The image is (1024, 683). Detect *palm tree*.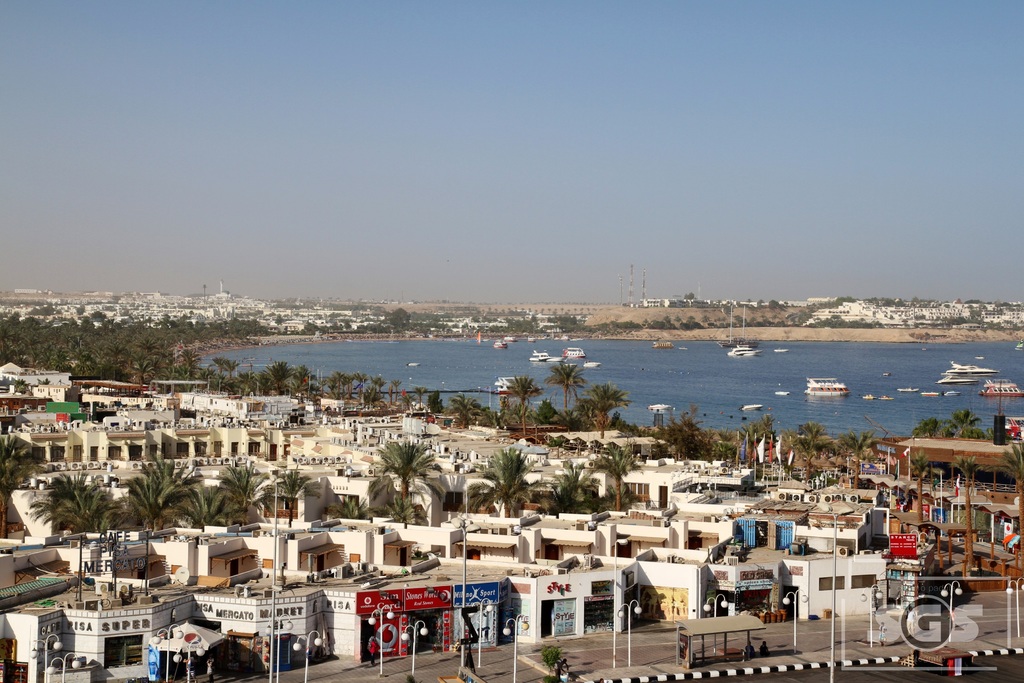
Detection: x1=182 y1=469 x2=222 y2=540.
